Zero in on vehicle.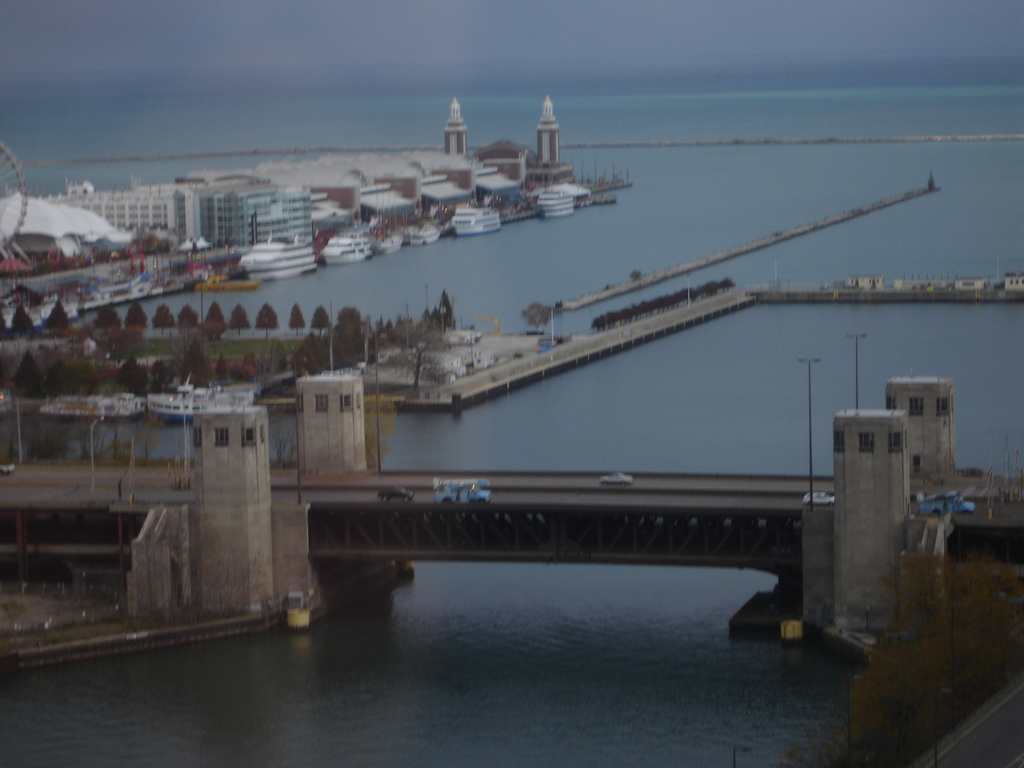
Zeroed in: {"left": 244, "top": 241, "right": 310, "bottom": 285}.
